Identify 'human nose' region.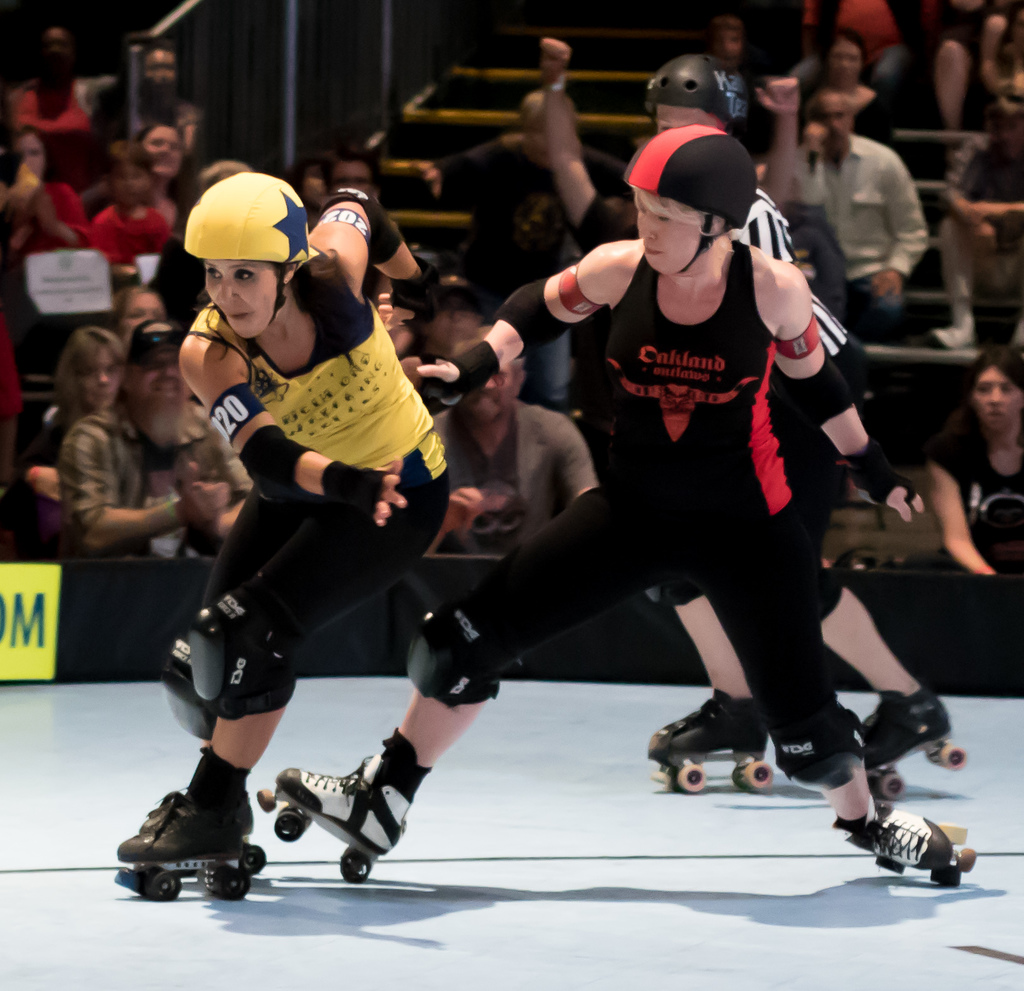
Region: detection(479, 375, 499, 395).
